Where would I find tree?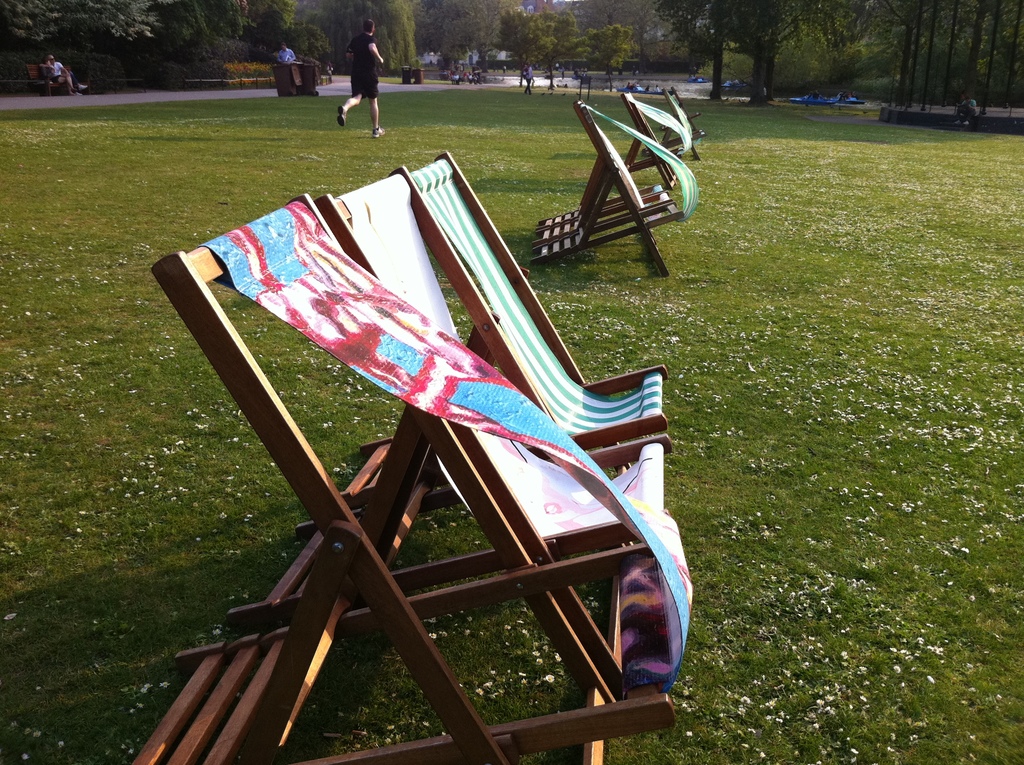
At <region>564, 0, 657, 24</region>.
